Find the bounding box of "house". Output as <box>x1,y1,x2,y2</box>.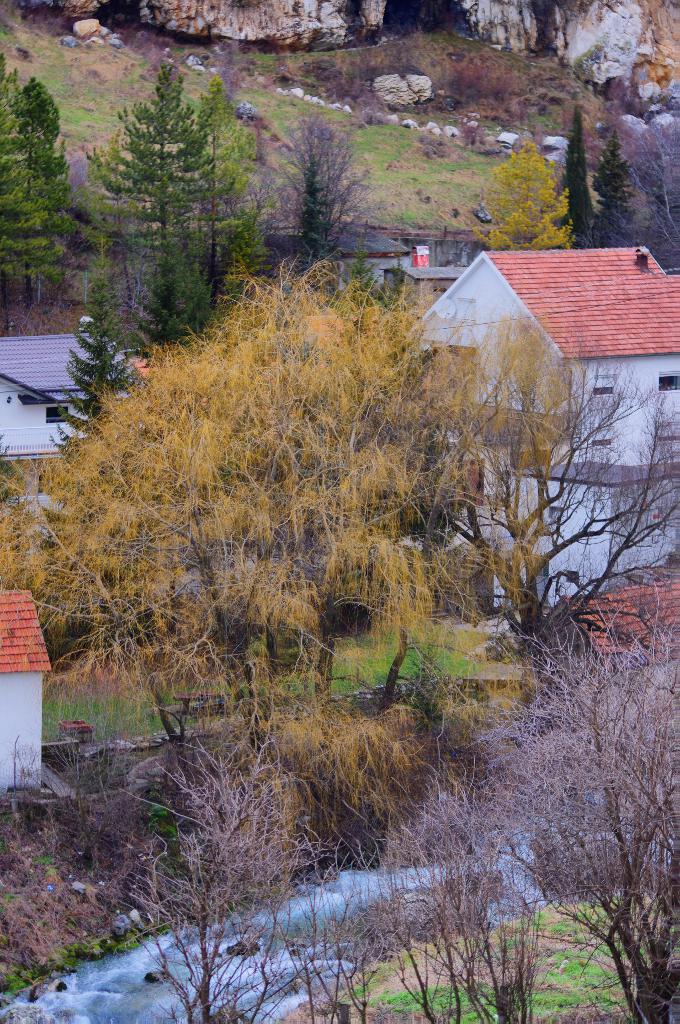
<box>249,220,478,314</box>.
